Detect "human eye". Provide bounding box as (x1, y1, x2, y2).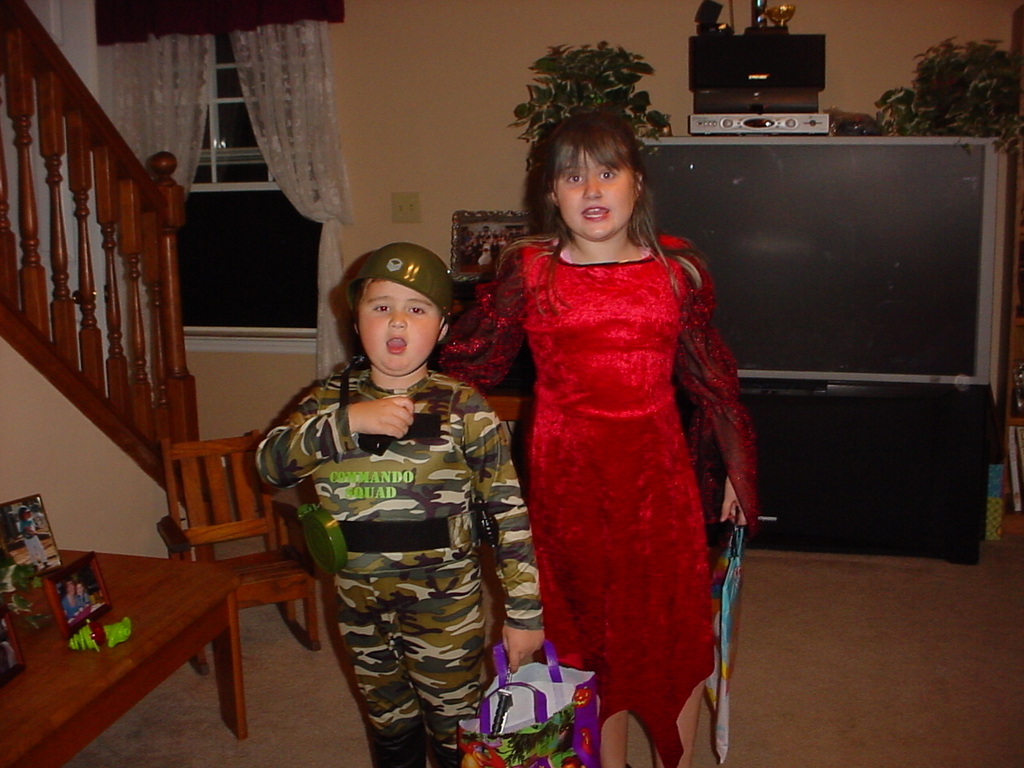
(595, 167, 615, 182).
